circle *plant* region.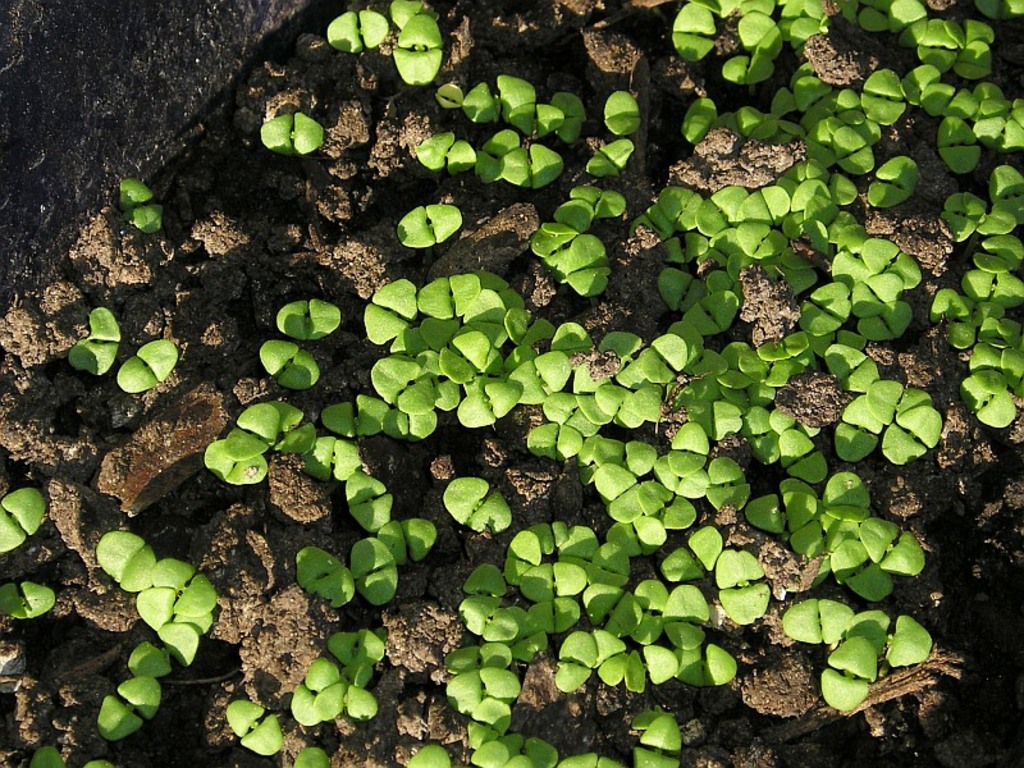
Region: crop(753, 485, 805, 531).
